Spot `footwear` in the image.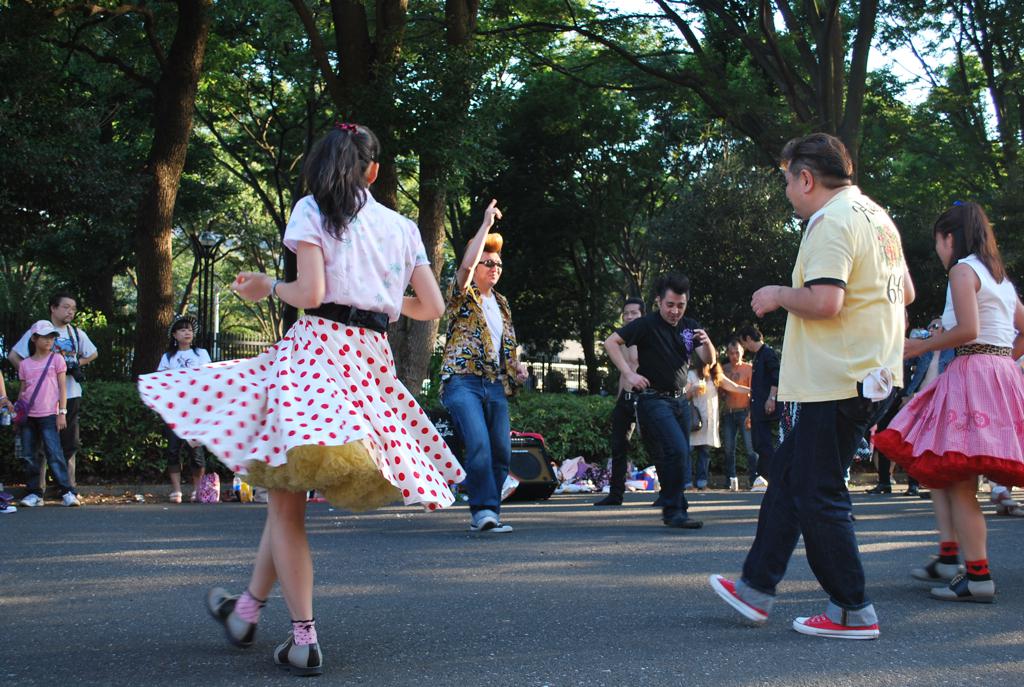
`footwear` found at bbox(1005, 495, 1020, 518).
